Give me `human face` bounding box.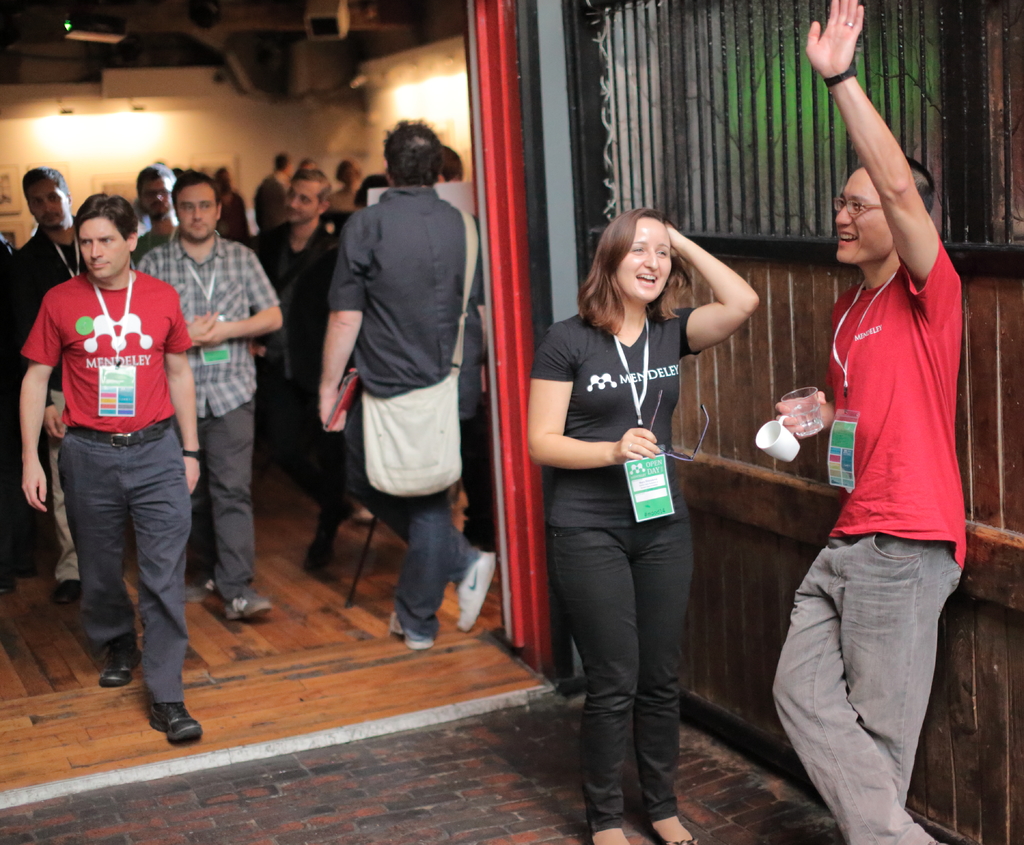
Rect(71, 213, 124, 281).
